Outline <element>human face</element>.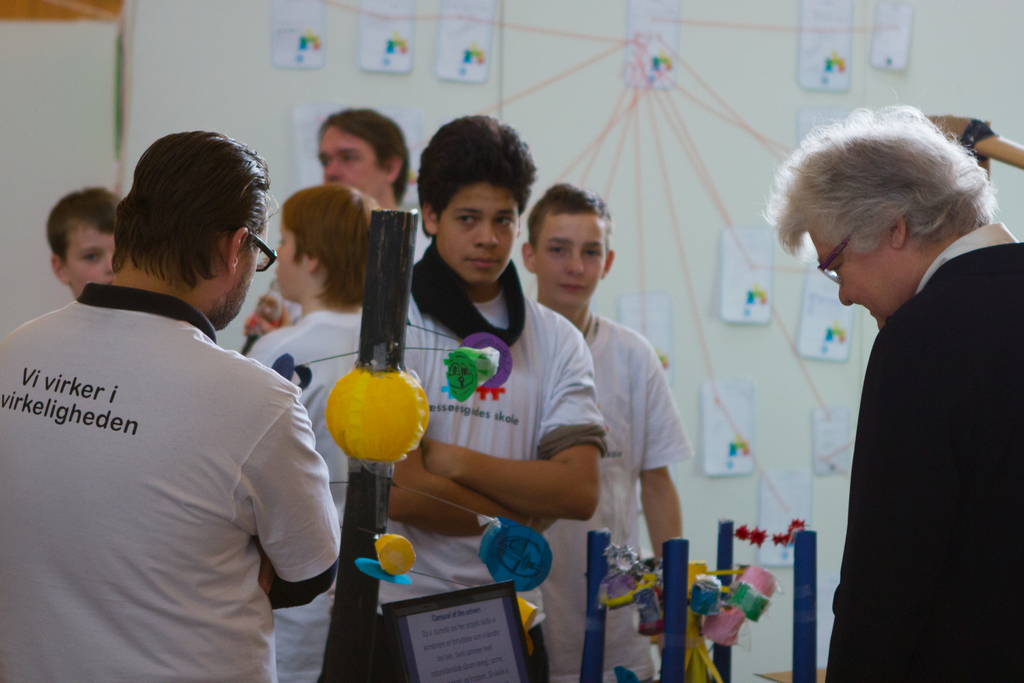
Outline: <box>278,223,306,299</box>.
